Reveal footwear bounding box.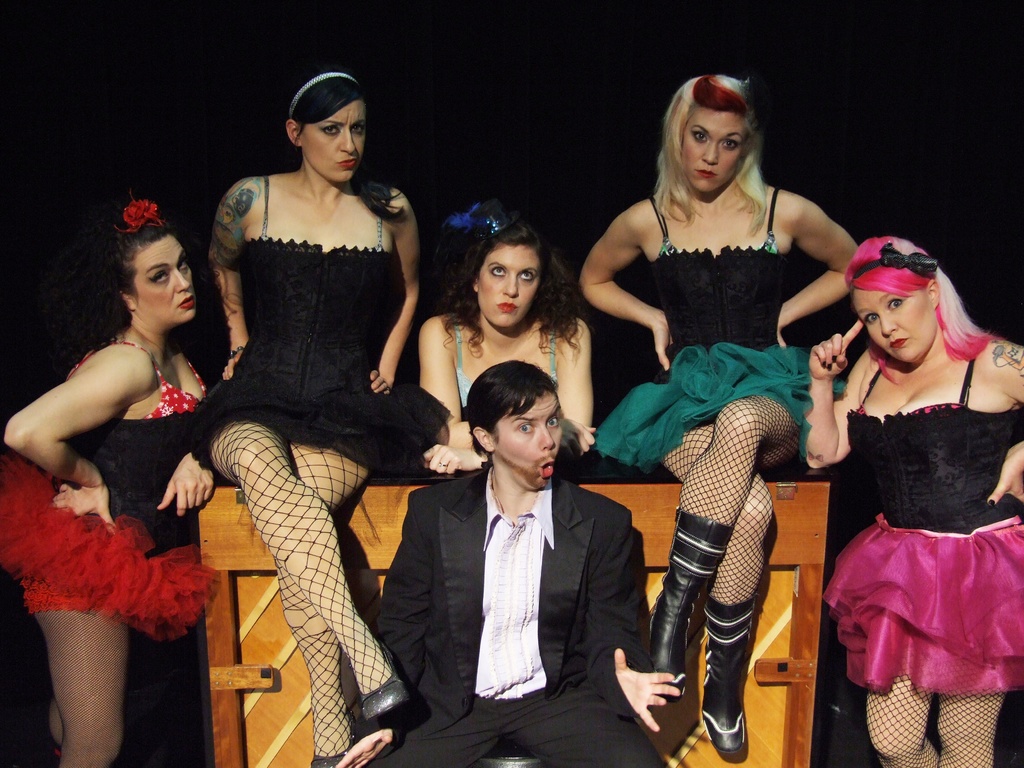
Revealed: box=[311, 708, 360, 767].
